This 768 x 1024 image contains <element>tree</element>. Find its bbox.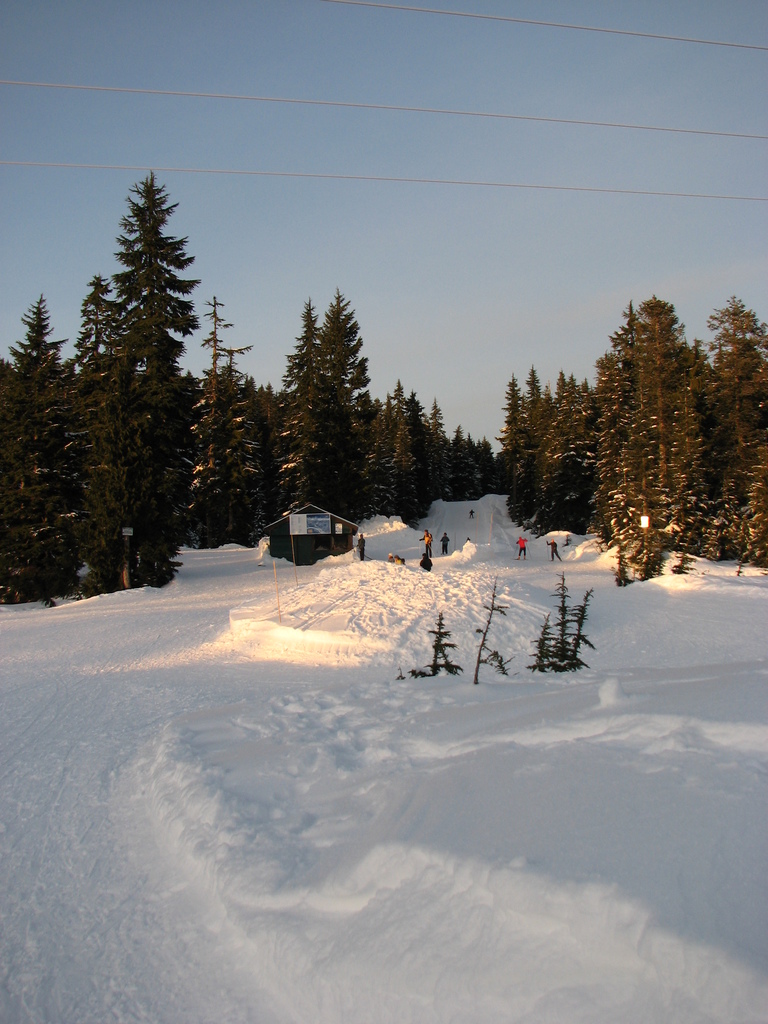
pyautogui.locateOnScreen(583, 262, 726, 580).
